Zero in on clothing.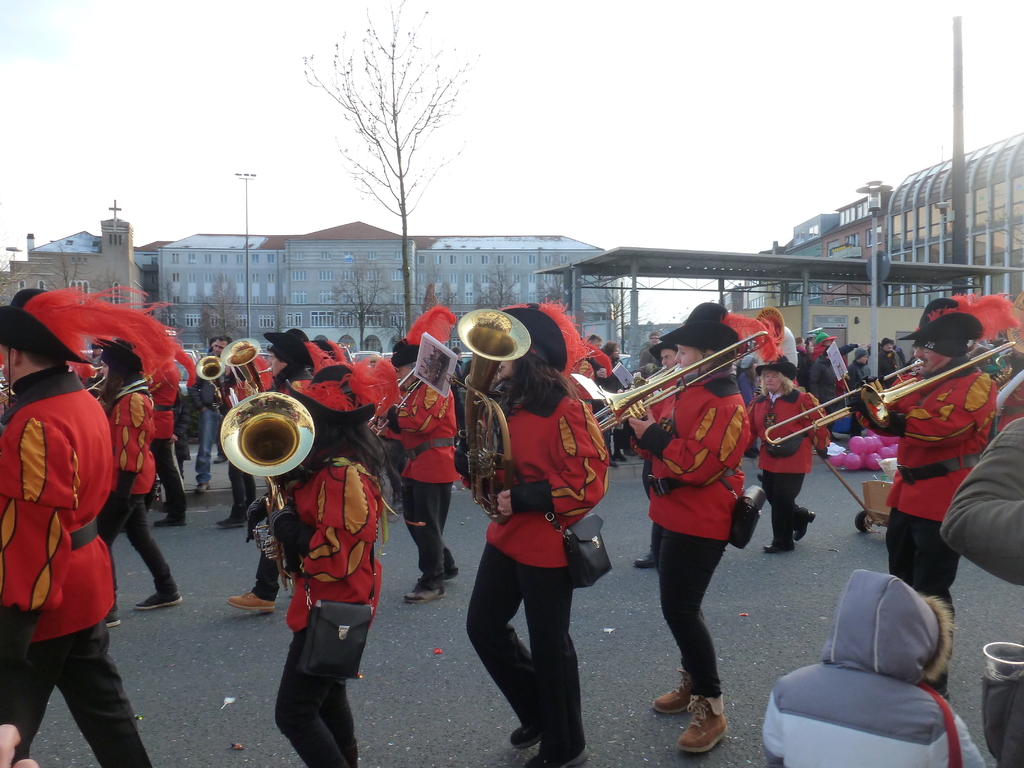
Zeroed in: left=856, top=357, right=1004, bottom=611.
